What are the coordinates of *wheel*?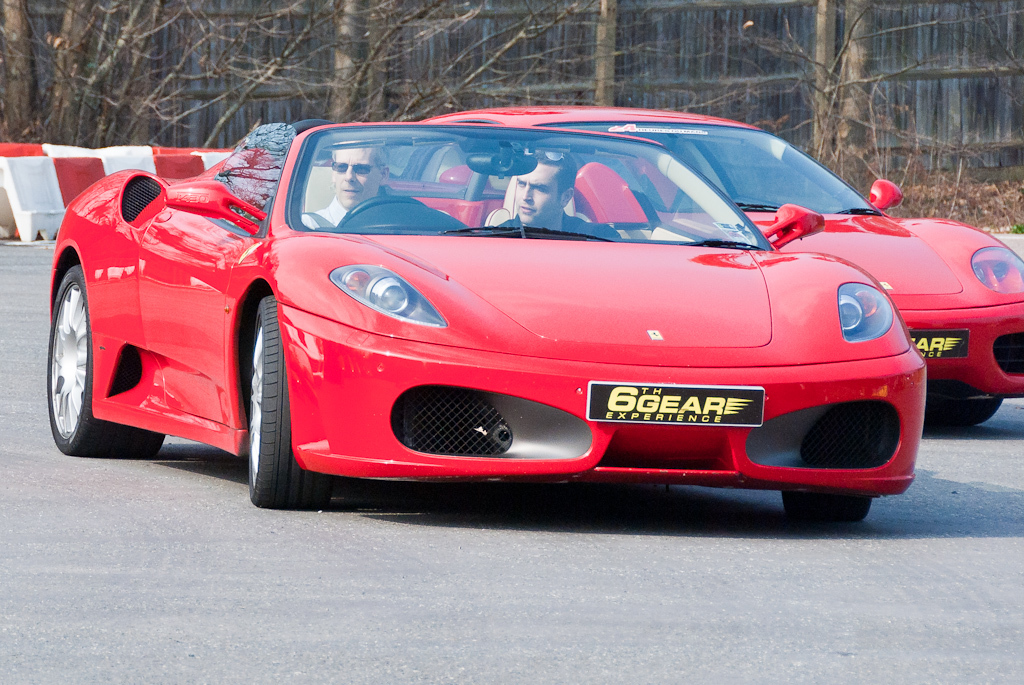
rect(783, 485, 877, 525).
